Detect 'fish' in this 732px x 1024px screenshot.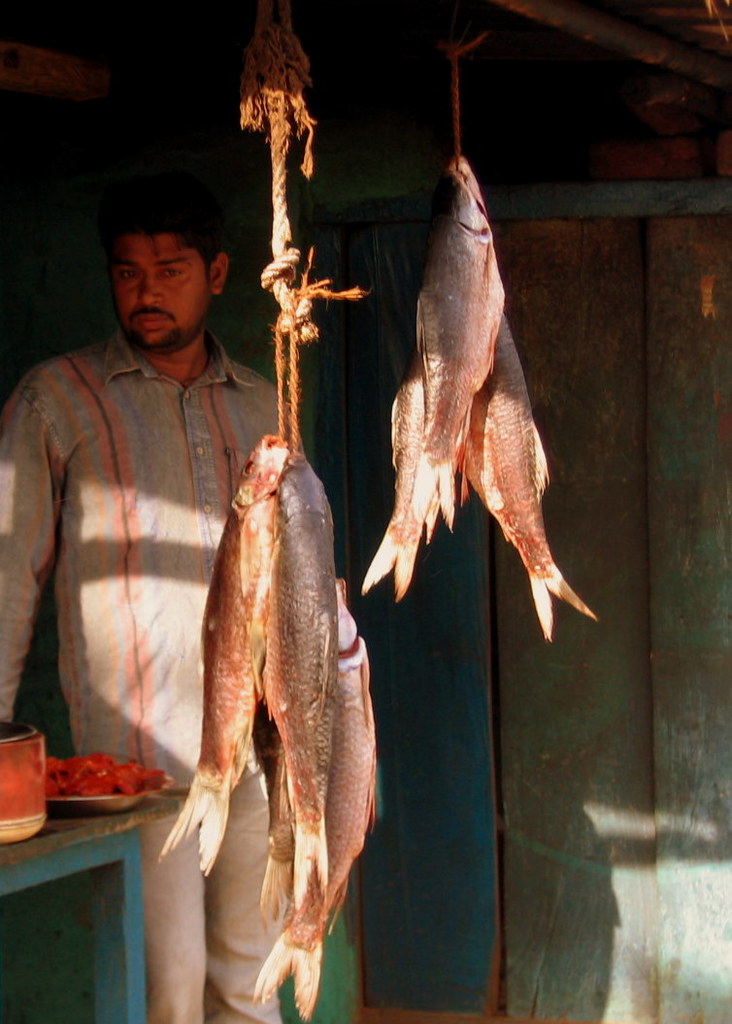
Detection: rect(463, 313, 603, 644).
